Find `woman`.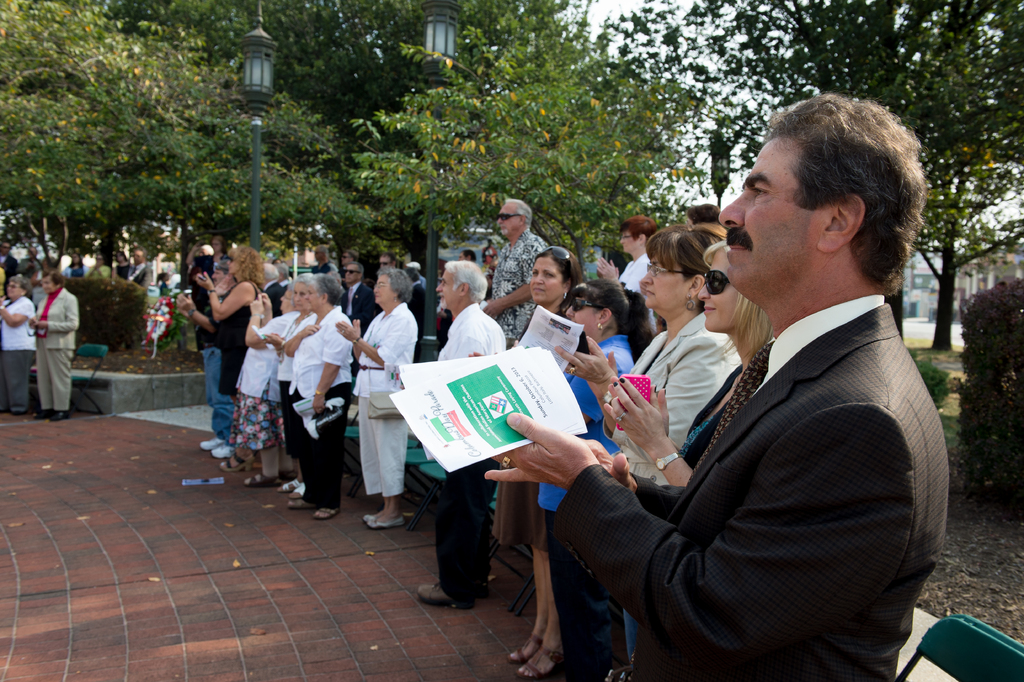
(462,237,591,605).
